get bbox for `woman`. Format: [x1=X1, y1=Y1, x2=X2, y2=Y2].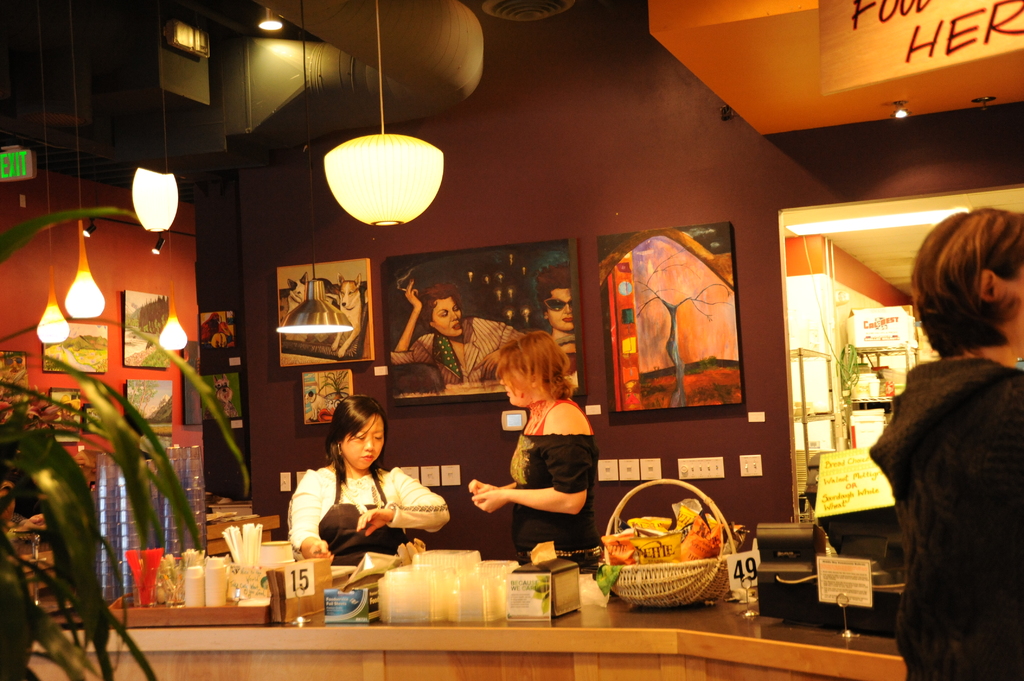
[x1=383, y1=275, x2=541, y2=408].
